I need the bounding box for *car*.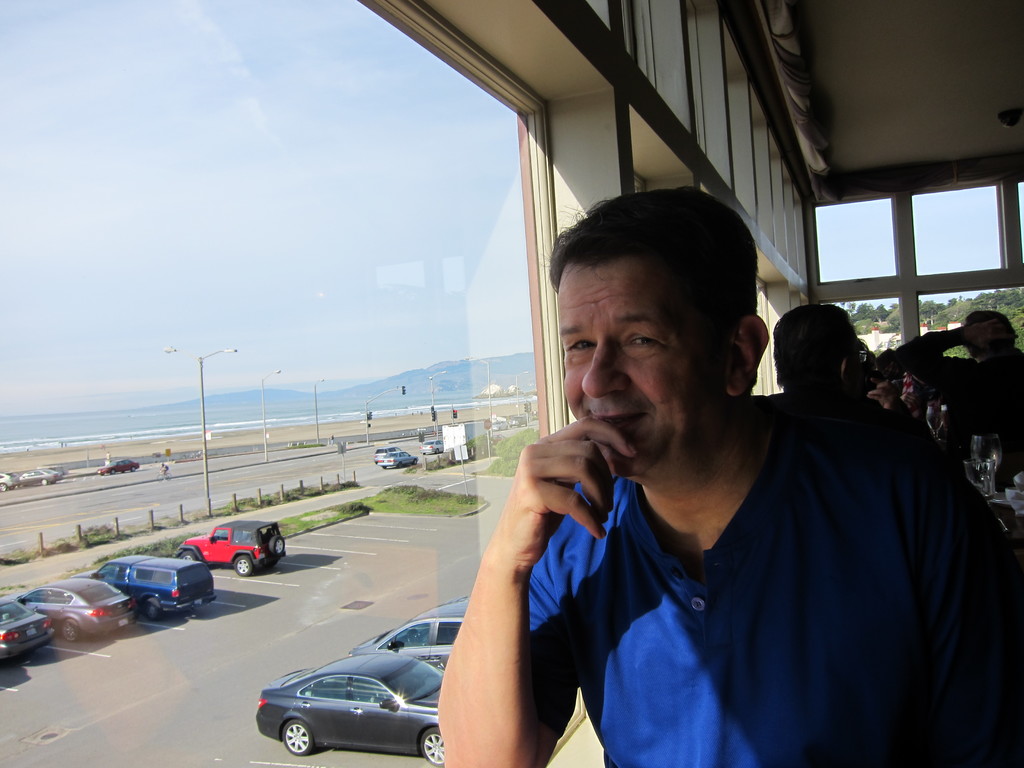
Here it is: detection(380, 451, 419, 470).
